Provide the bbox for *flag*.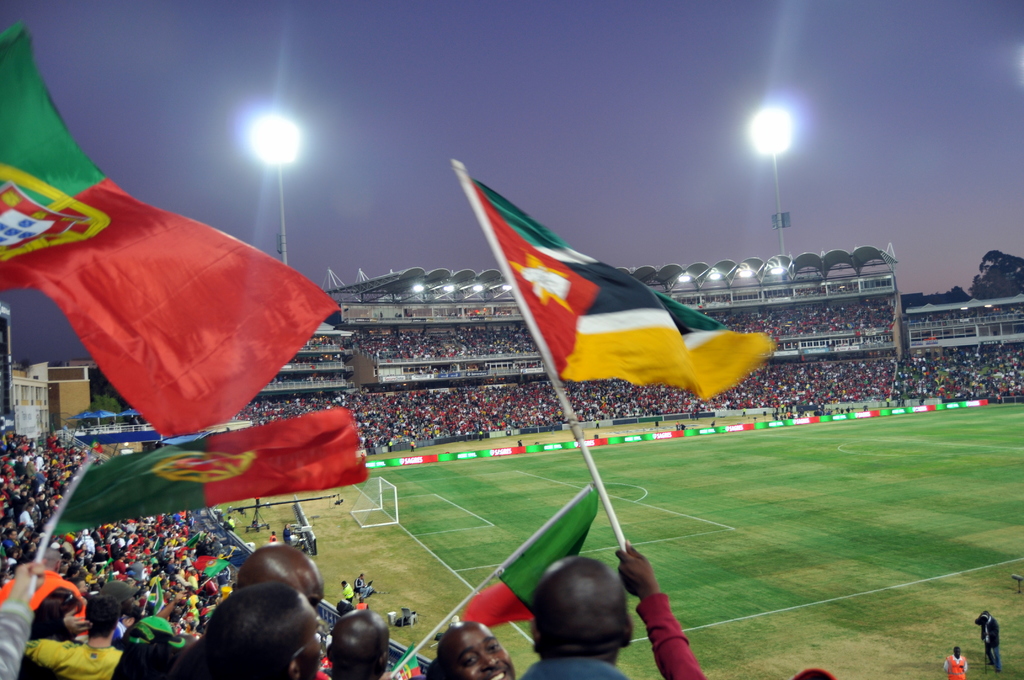
<box>456,149,785,408</box>.
